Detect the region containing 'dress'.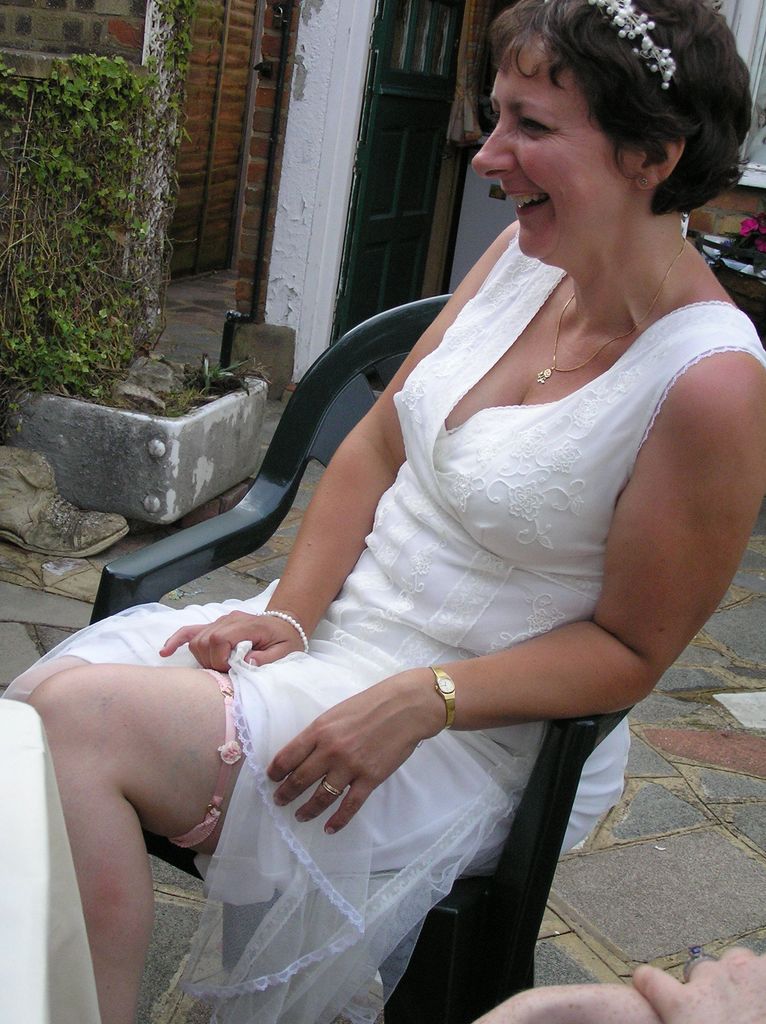
<bbox>0, 223, 765, 1023</bbox>.
